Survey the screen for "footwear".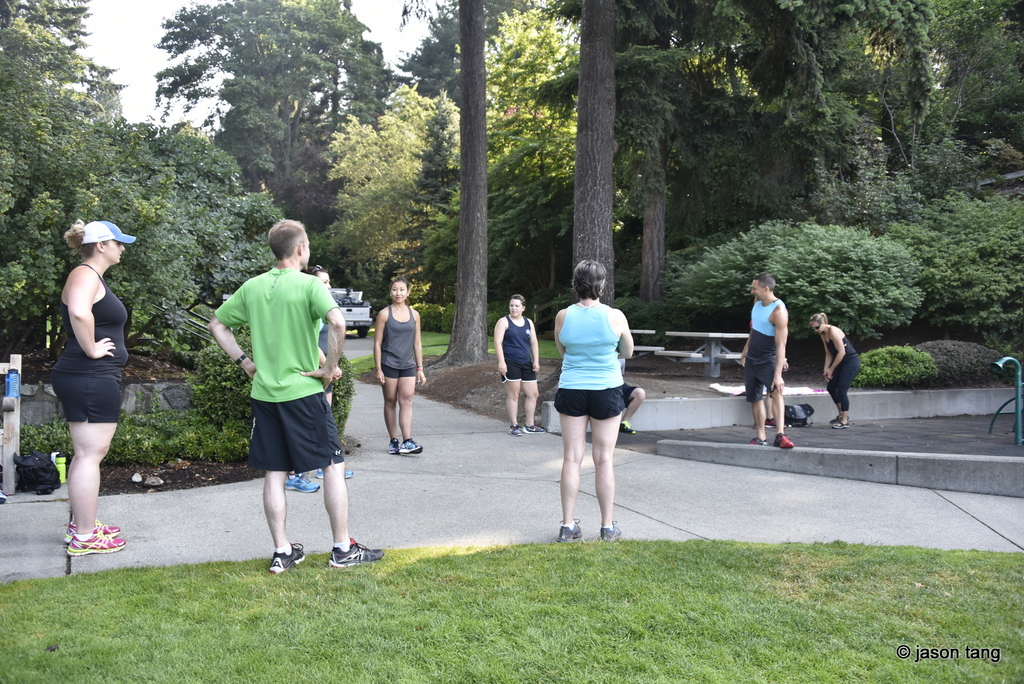
Survey found: 598:519:619:541.
